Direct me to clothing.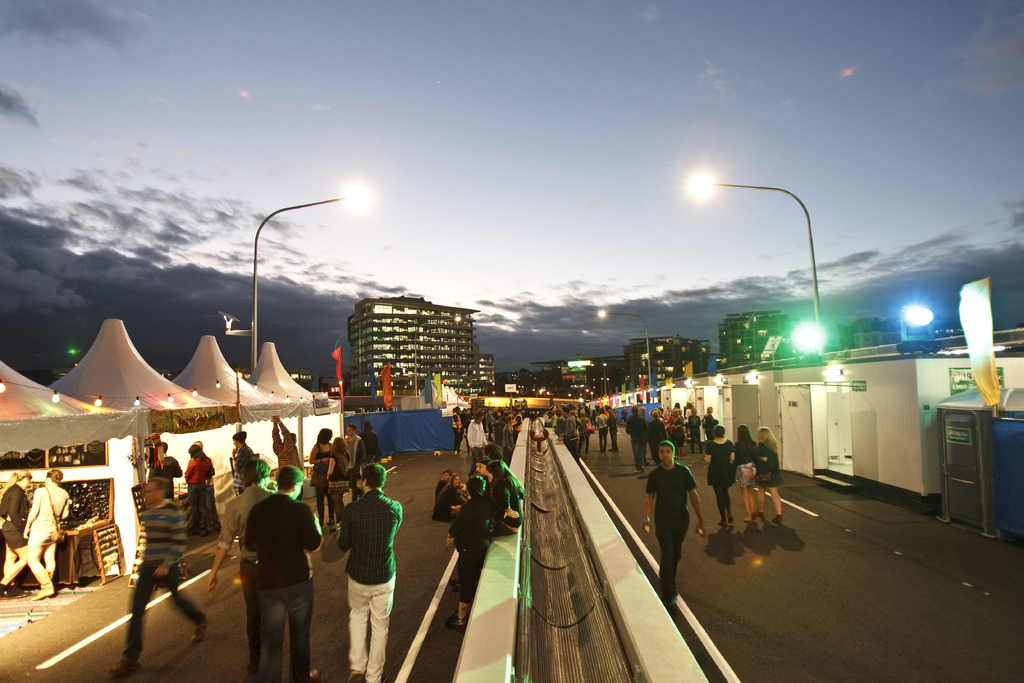
Direction: x1=513 y1=422 x2=520 y2=433.
